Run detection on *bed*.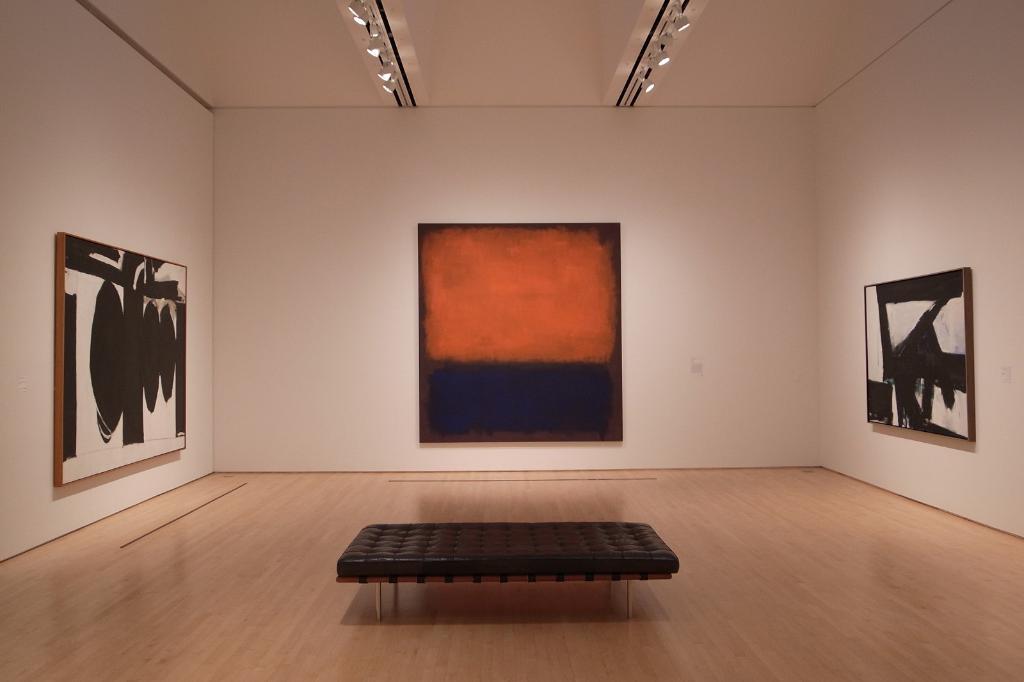
Result: {"left": 334, "top": 518, "right": 682, "bottom": 617}.
